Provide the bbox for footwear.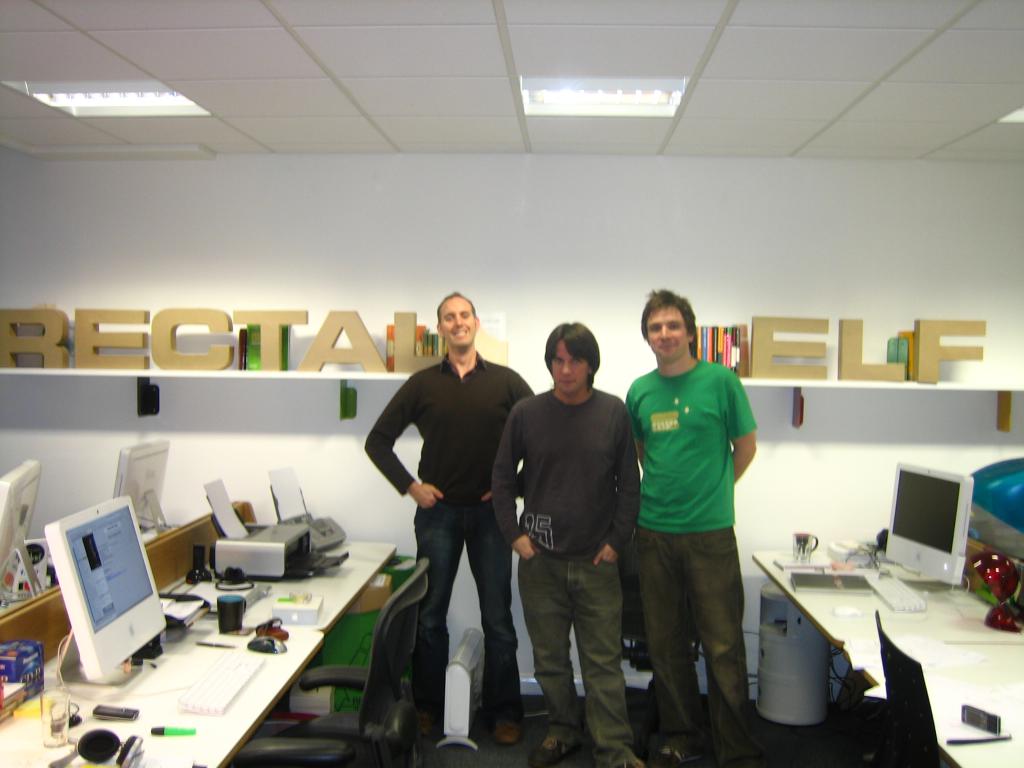
[left=618, top=755, right=643, bottom=767].
